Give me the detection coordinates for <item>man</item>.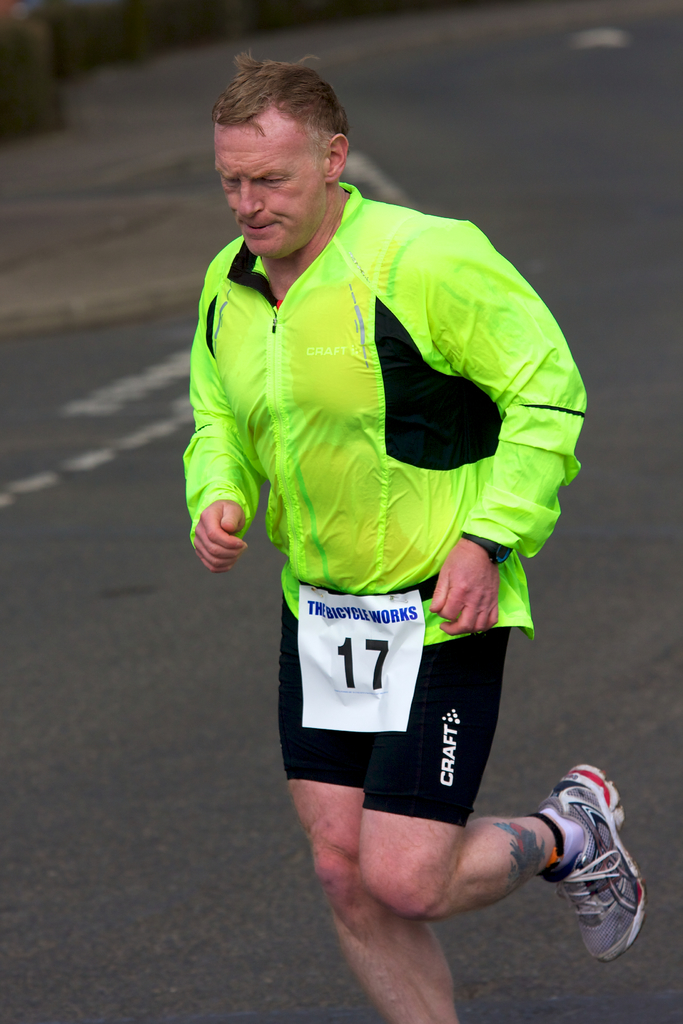
l=181, t=65, r=645, b=1023.
